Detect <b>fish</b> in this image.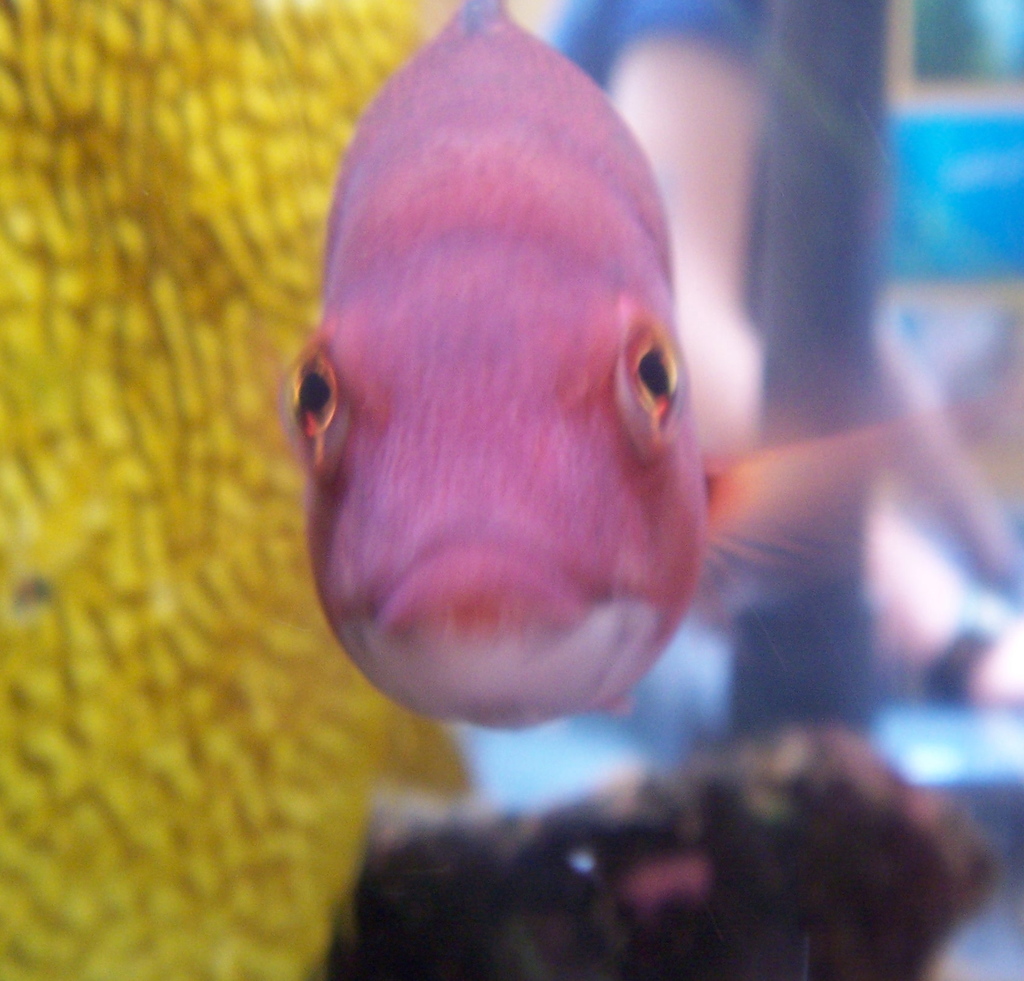
Detection: [282, 0, 929, 740].
